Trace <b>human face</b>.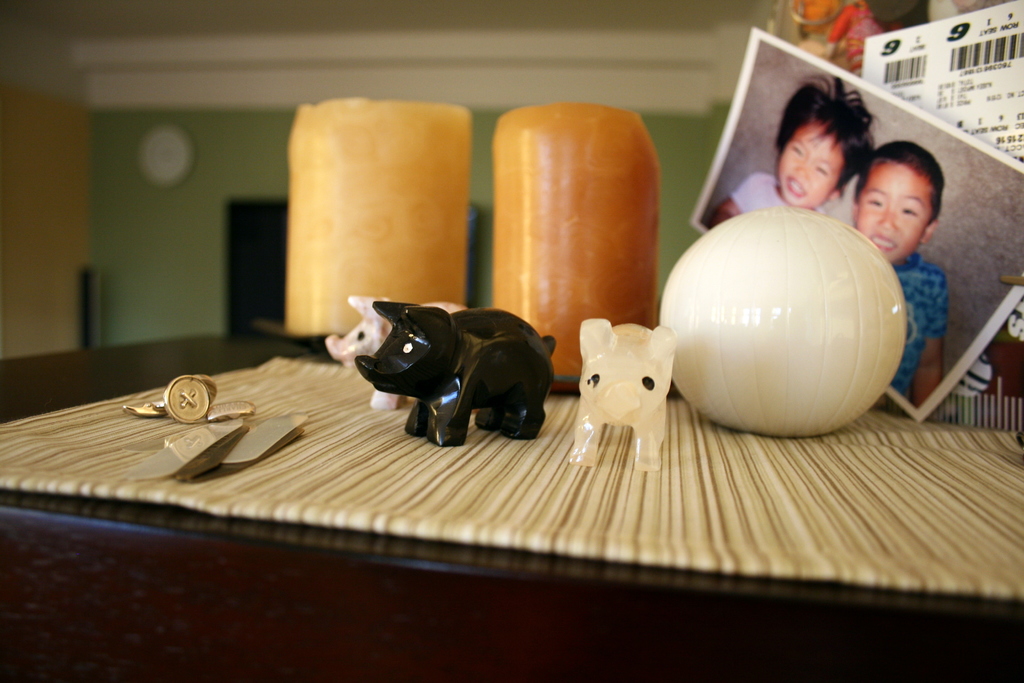
Traced to pyautogui.locateOnScreen(856, 164, 934, 262).
